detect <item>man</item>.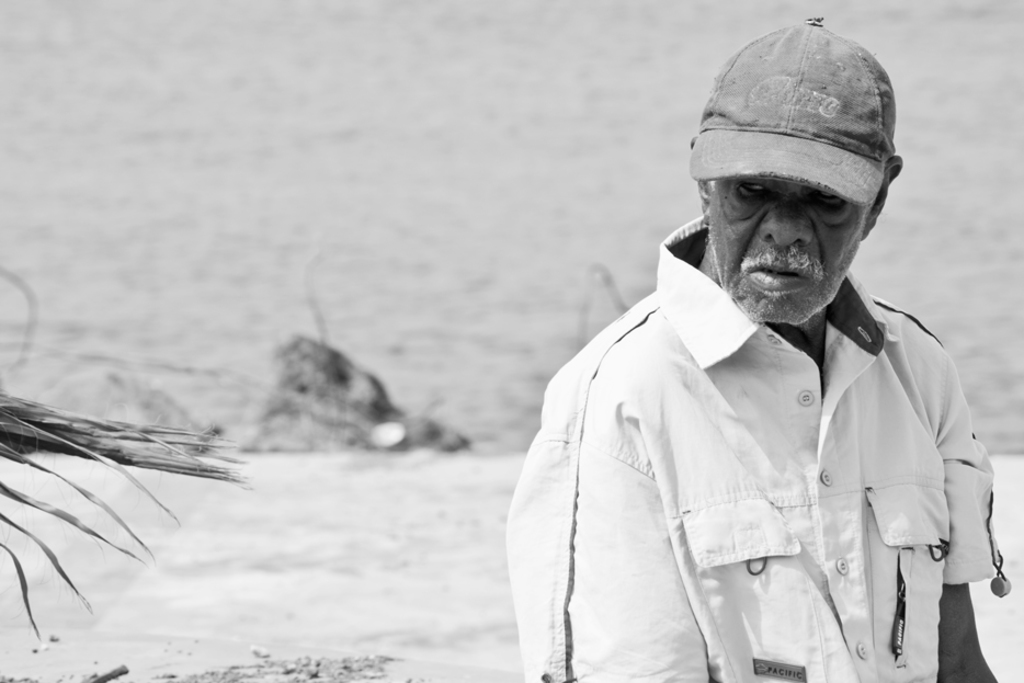
Detected at 500, 18, 999, 682.
